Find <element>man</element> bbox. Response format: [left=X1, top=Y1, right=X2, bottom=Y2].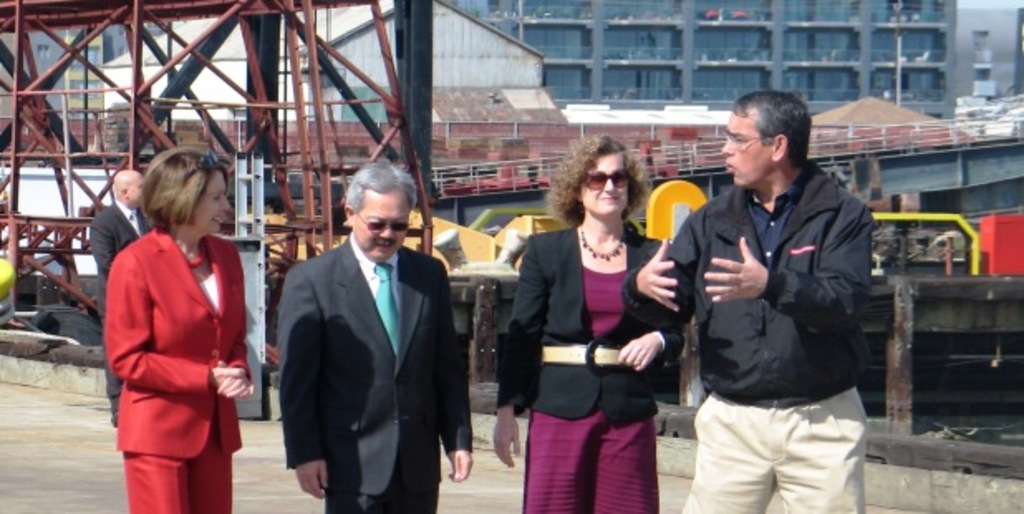
[left=86, top=167, right=154, bottom=428].
